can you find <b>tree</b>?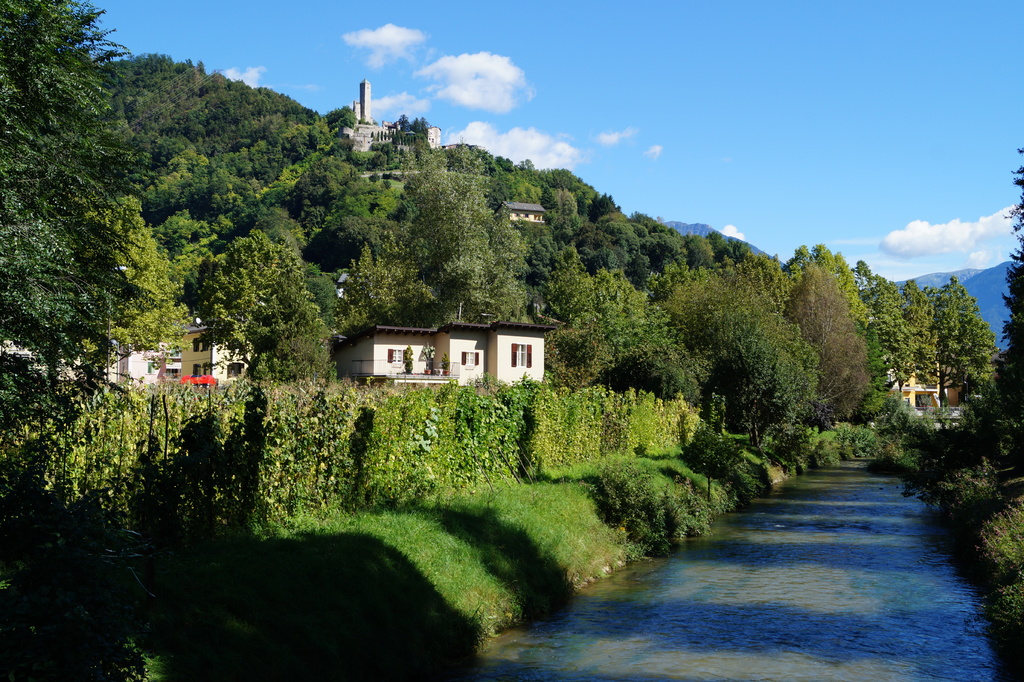
Yes, bounding box: (254,305,332,391).
